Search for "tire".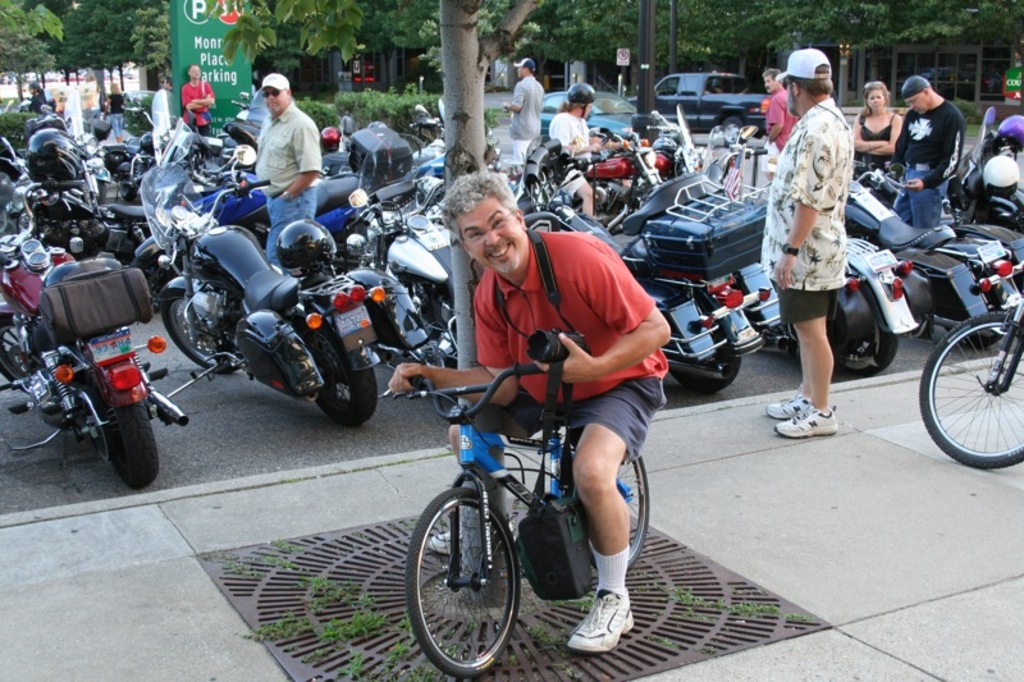
Found at BBox(663, 321, 742, 394).
